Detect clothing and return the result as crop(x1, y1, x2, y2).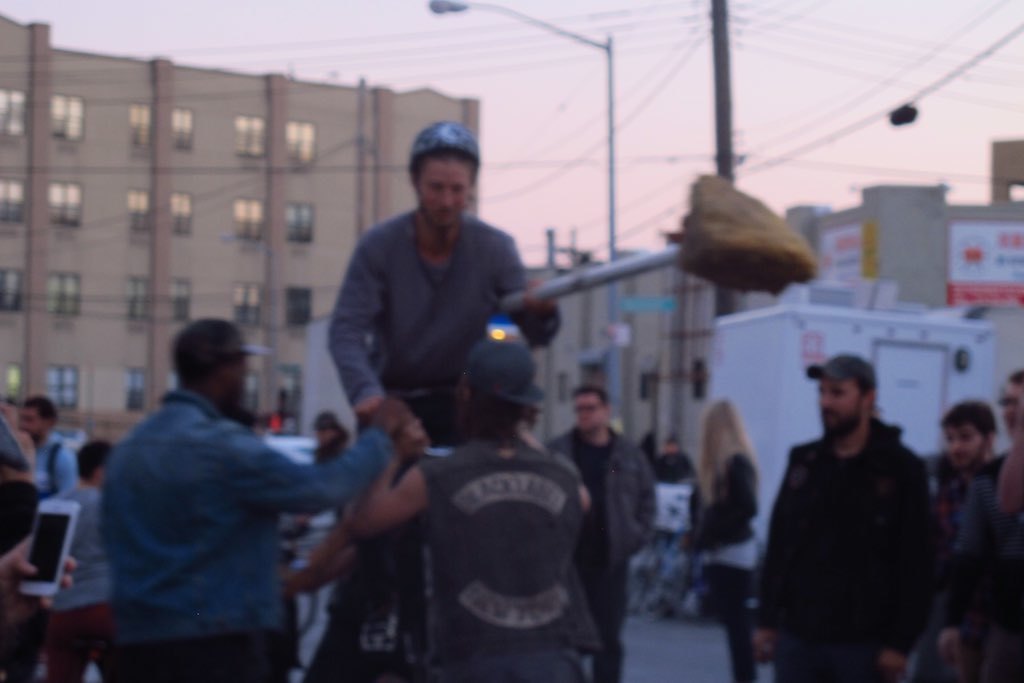
crop(451, 429, 604, 682).
